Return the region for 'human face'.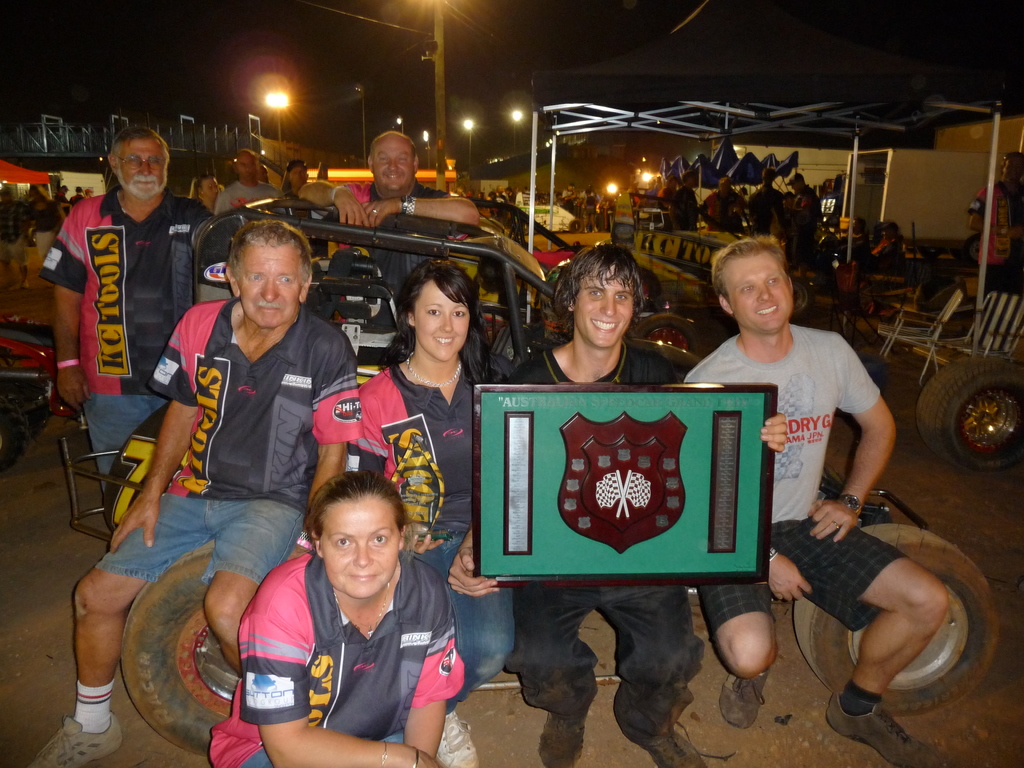
[x1=320, y1=500, x2=397, y2=596].
